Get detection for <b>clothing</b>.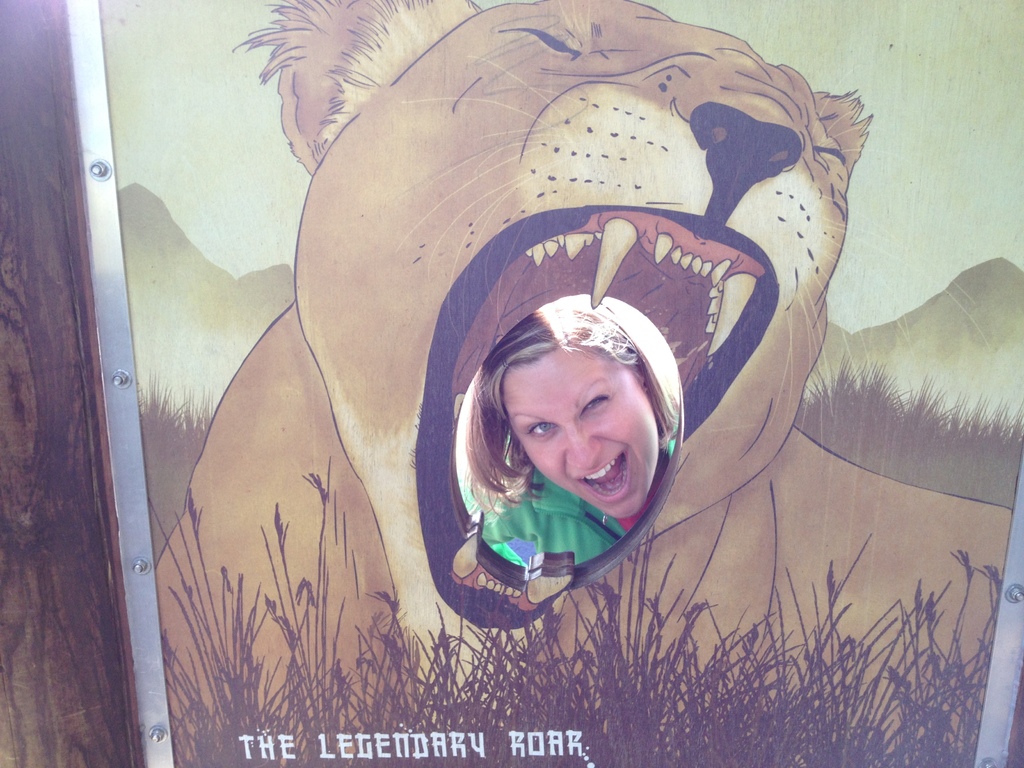
Detection: <box>459,418,680,566</box>.
